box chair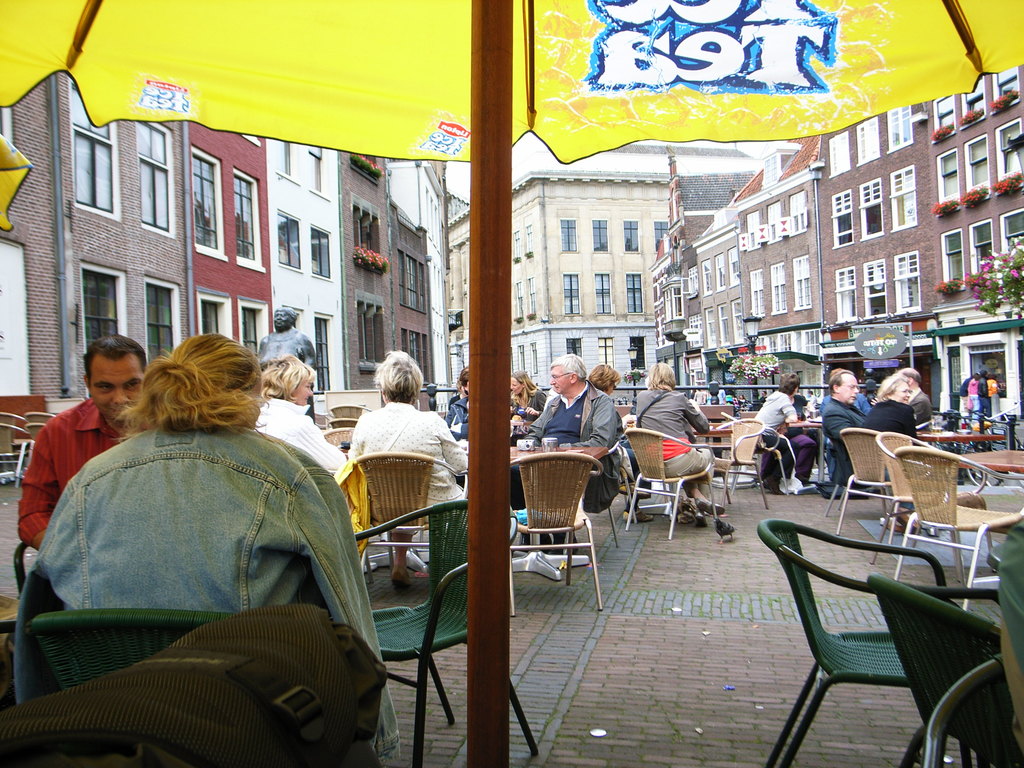
crop(349, 500, 541, 767)
